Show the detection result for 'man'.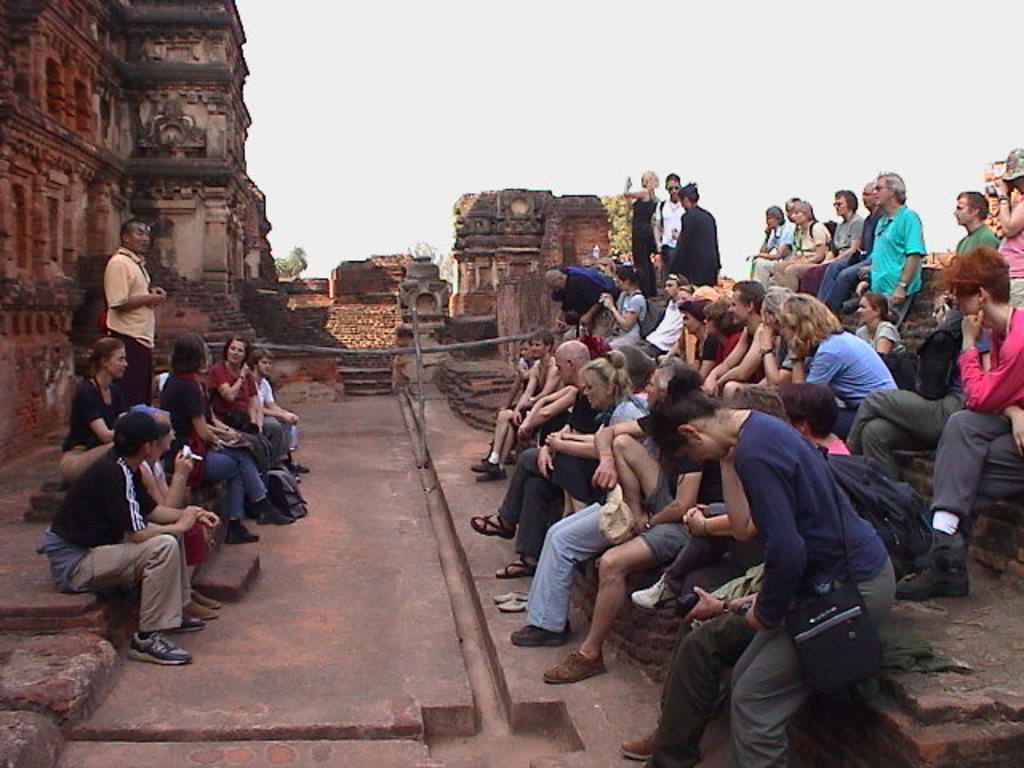
(469, 330, 565, 482).
